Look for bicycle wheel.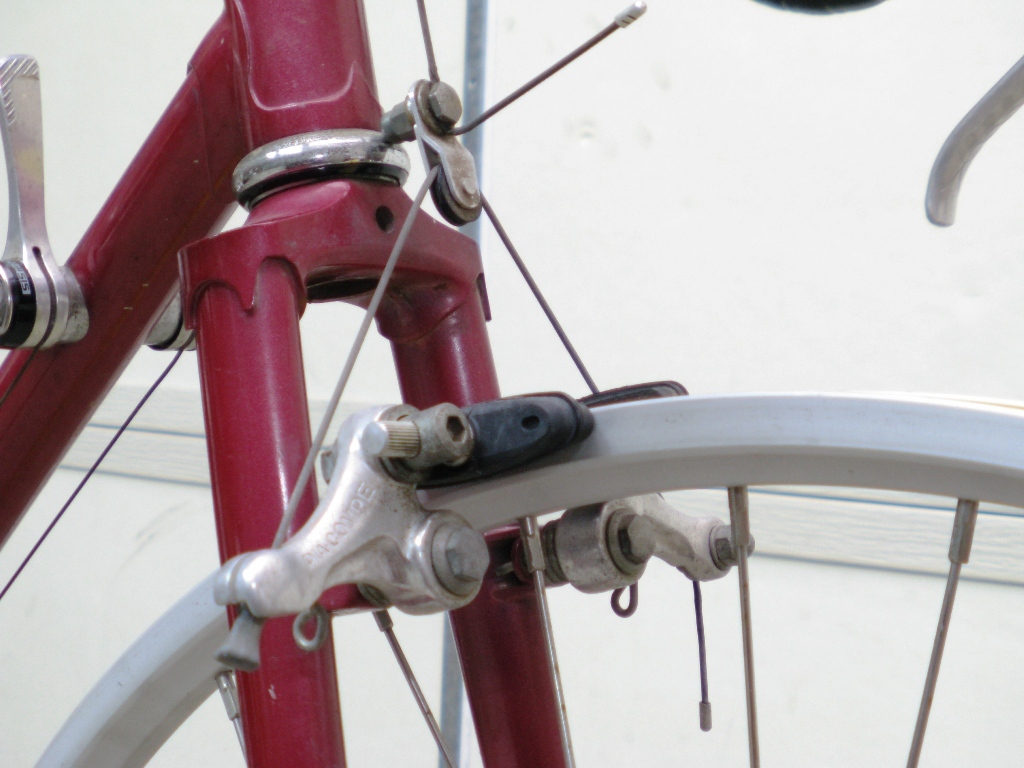
Found: {"x1": 35, "y1": 393, "x2": 1023, "y2": 767}.
